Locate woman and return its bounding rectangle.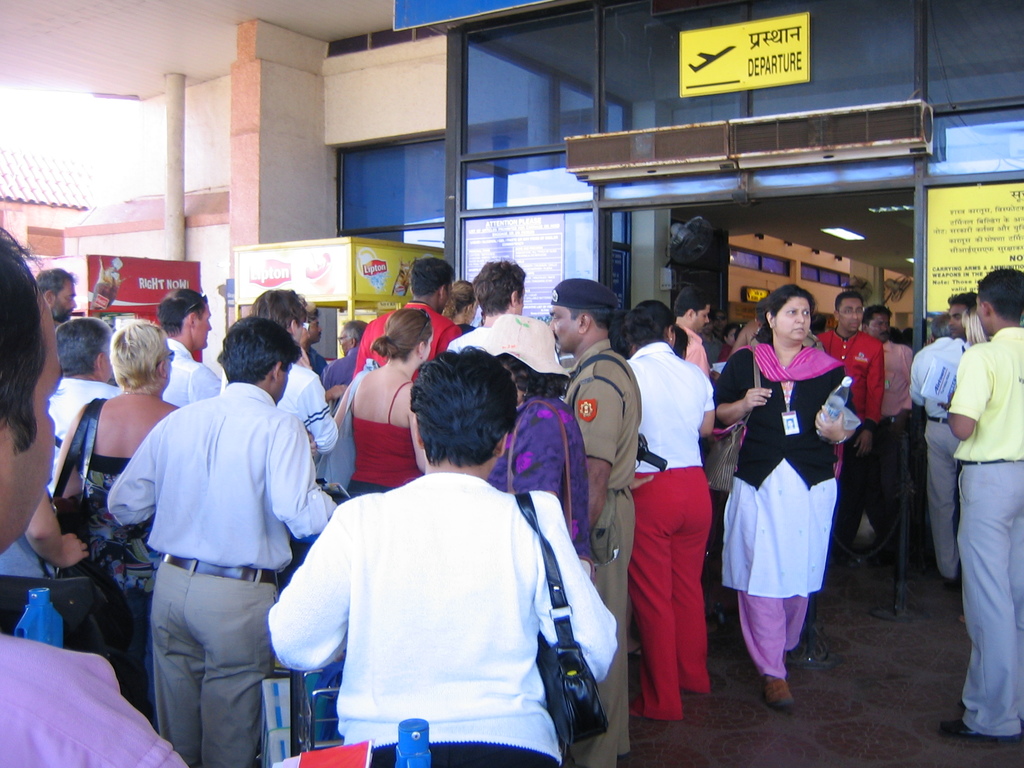
[x1=330, y1=305, x2=436, y2=502].
